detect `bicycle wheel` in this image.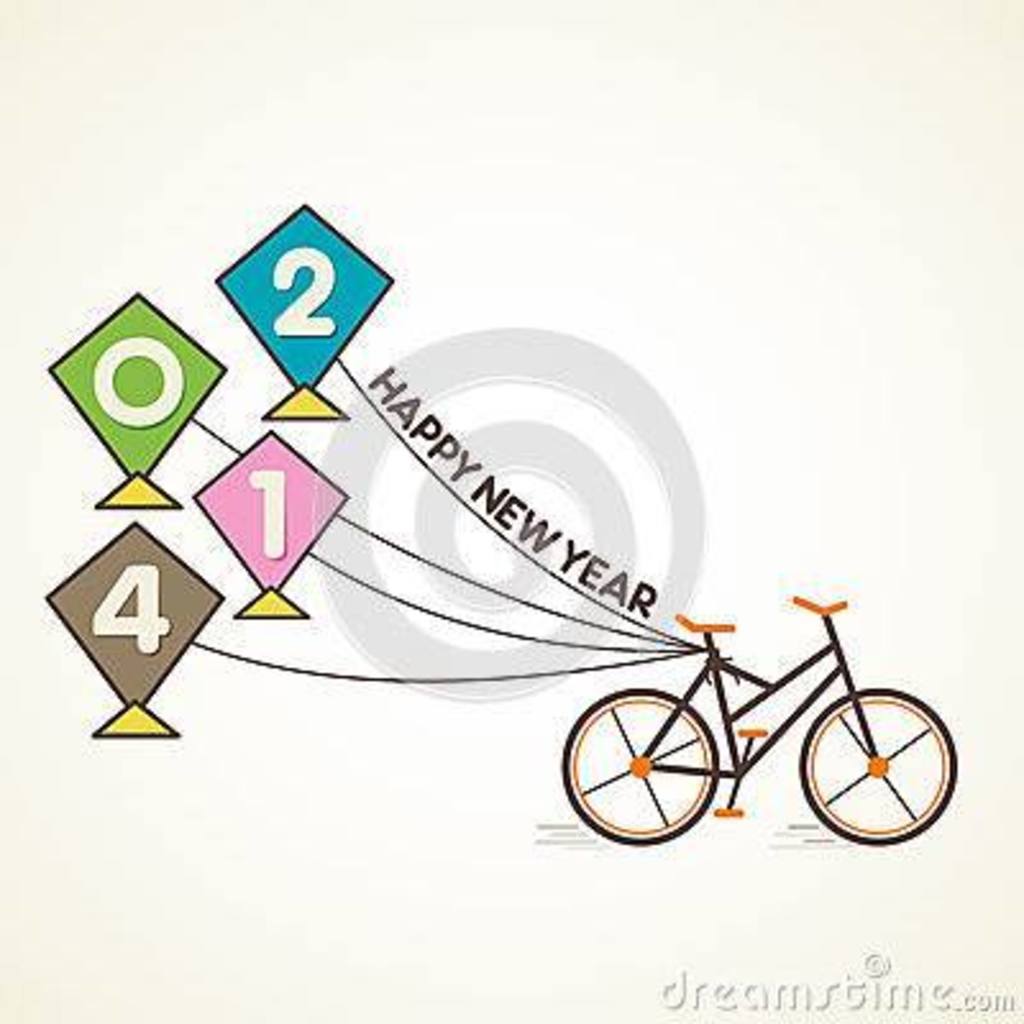
Detection: 796,684,960,847.
